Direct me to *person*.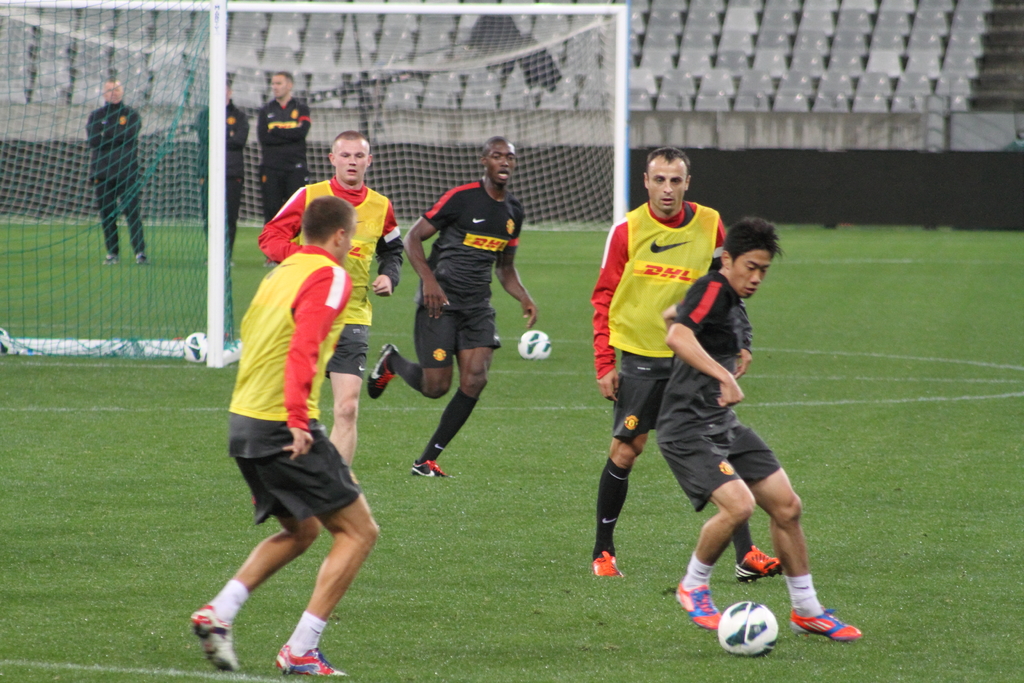
Direction: bbox=[256, 131, 404, 466].
